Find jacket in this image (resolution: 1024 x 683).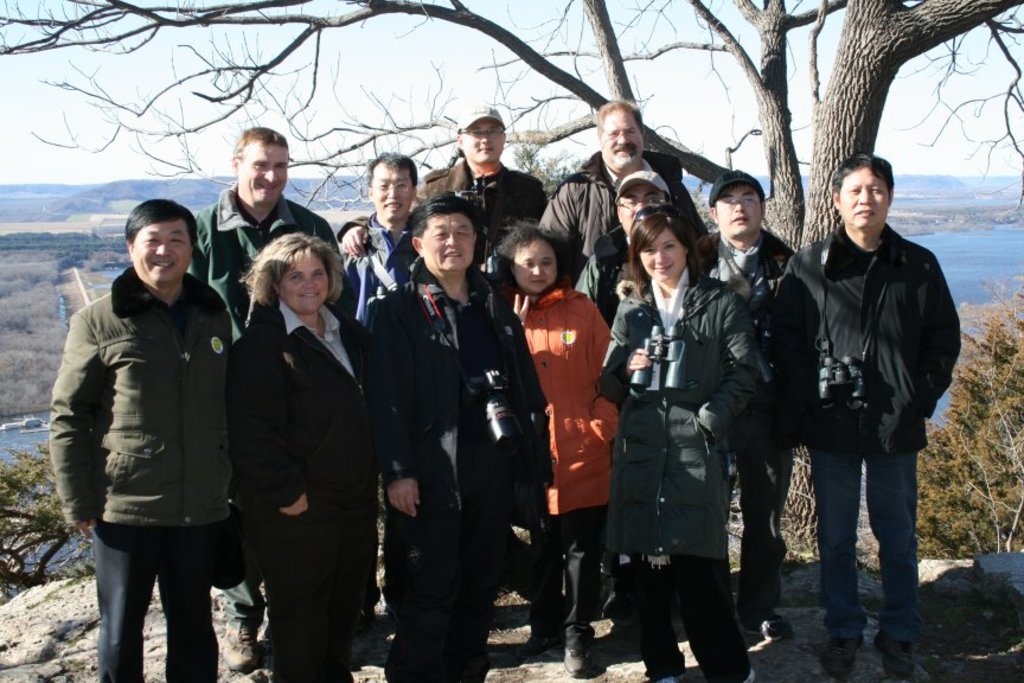
(left=597, top=267, right=763, bottom=553).
